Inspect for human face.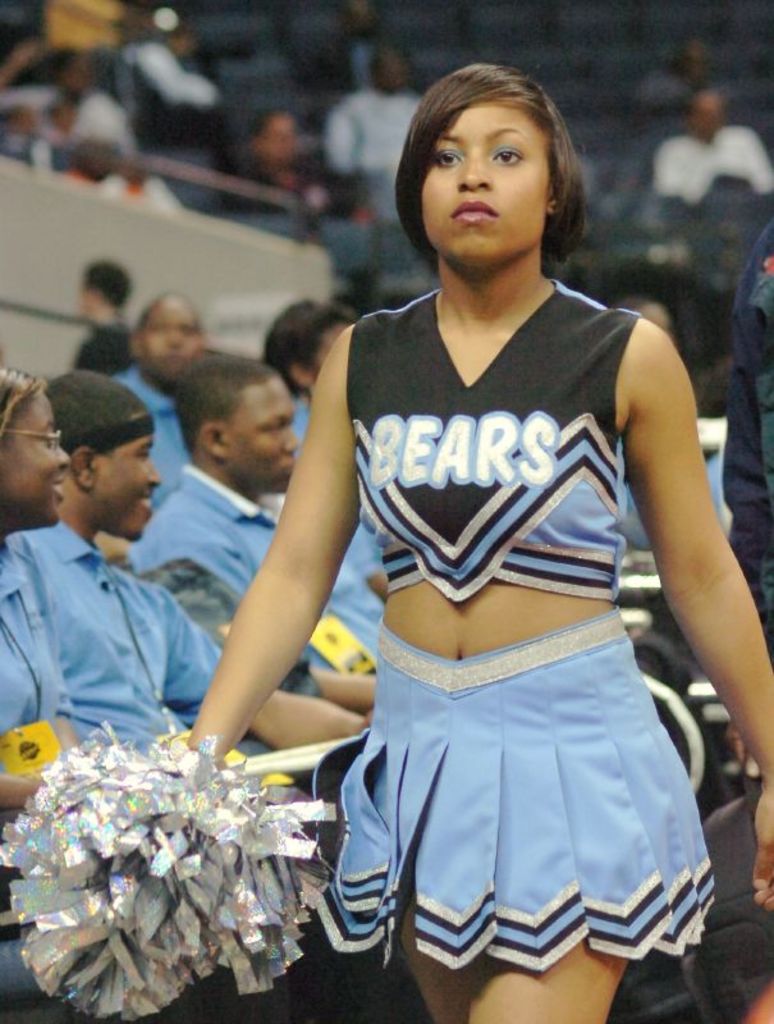
Inspection: (0,387,73,522).
